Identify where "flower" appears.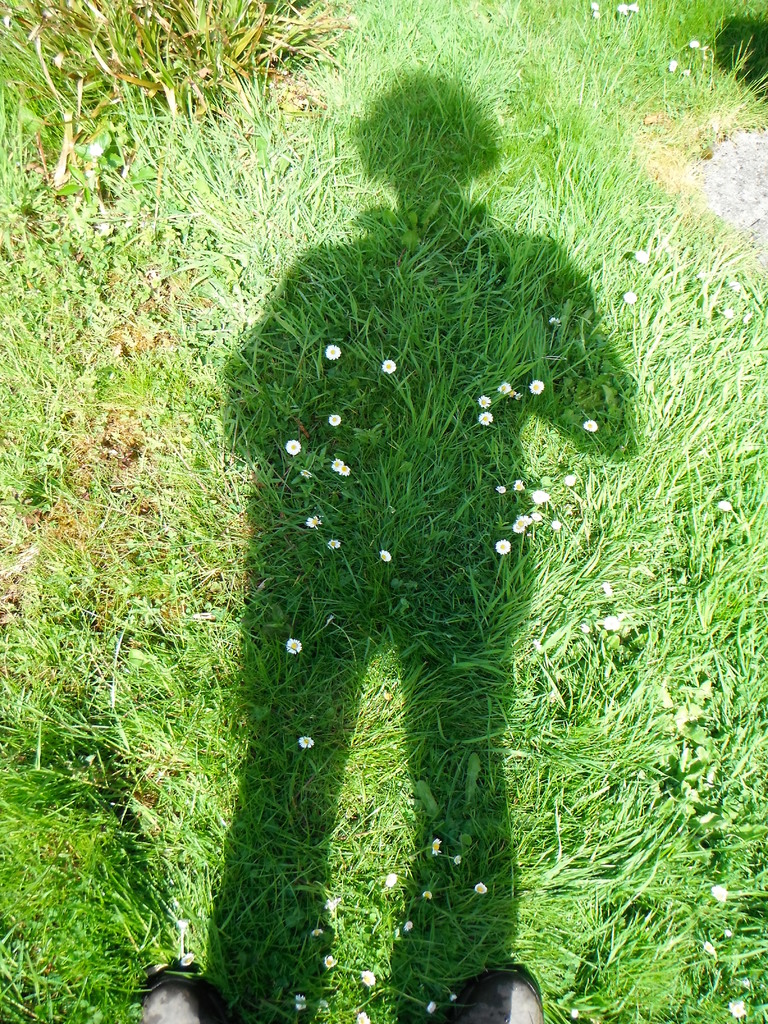
Appears at bbox(422, 1002, 441, 1014).
